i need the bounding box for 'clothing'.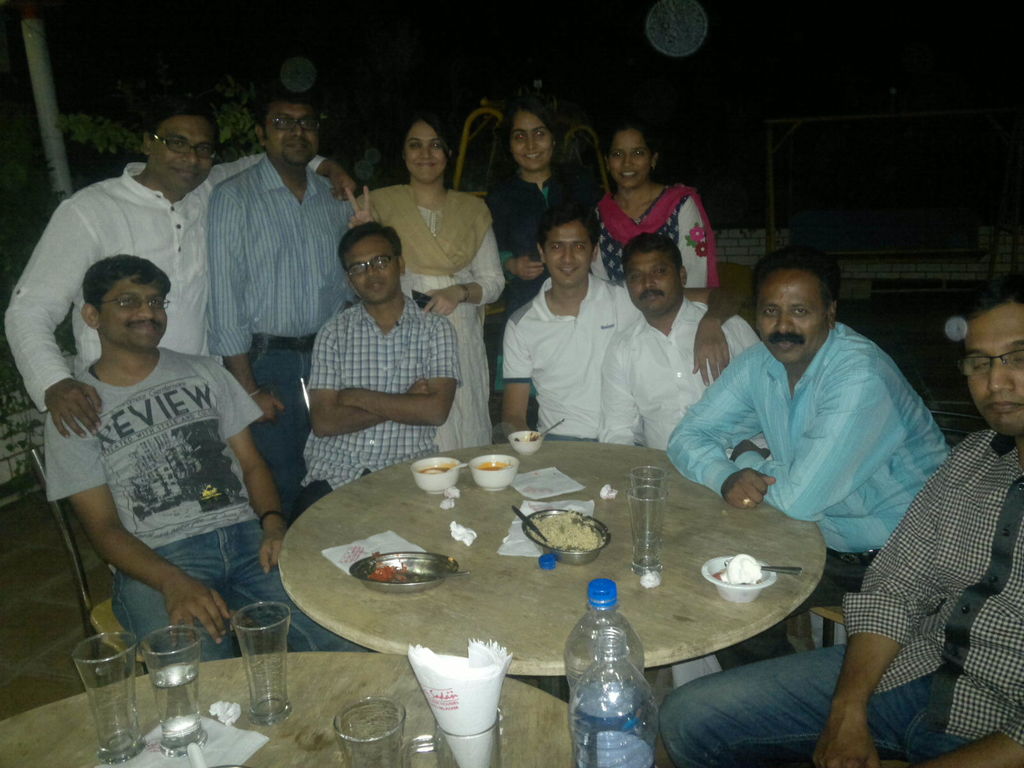
Here it is: [left=38, top=295, right=273, bottom=634].
